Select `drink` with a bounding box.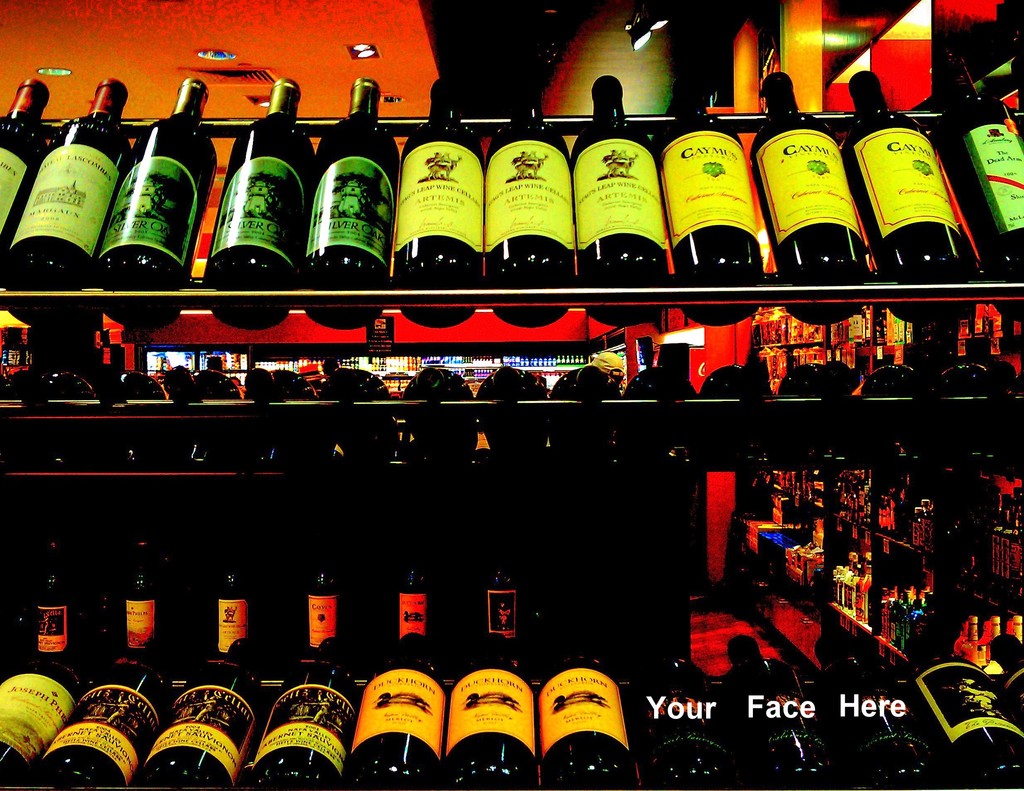
{"x1": 5, "y1": 77, "x2": 125, "y2": 313}.
